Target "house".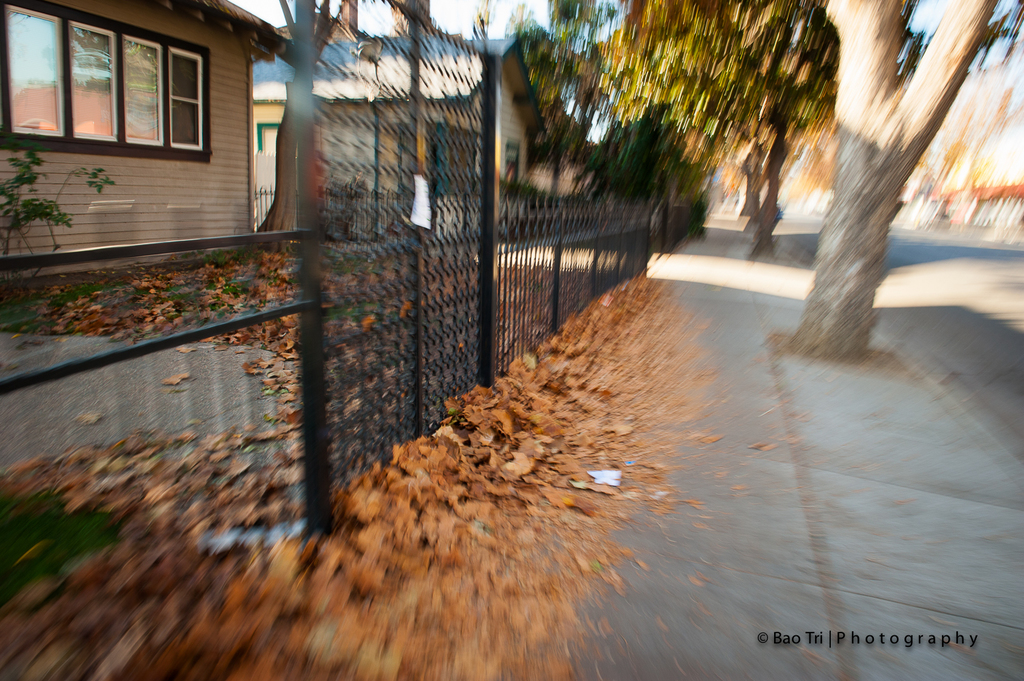
Target region: l=0, t=0, r=298, b=257.
